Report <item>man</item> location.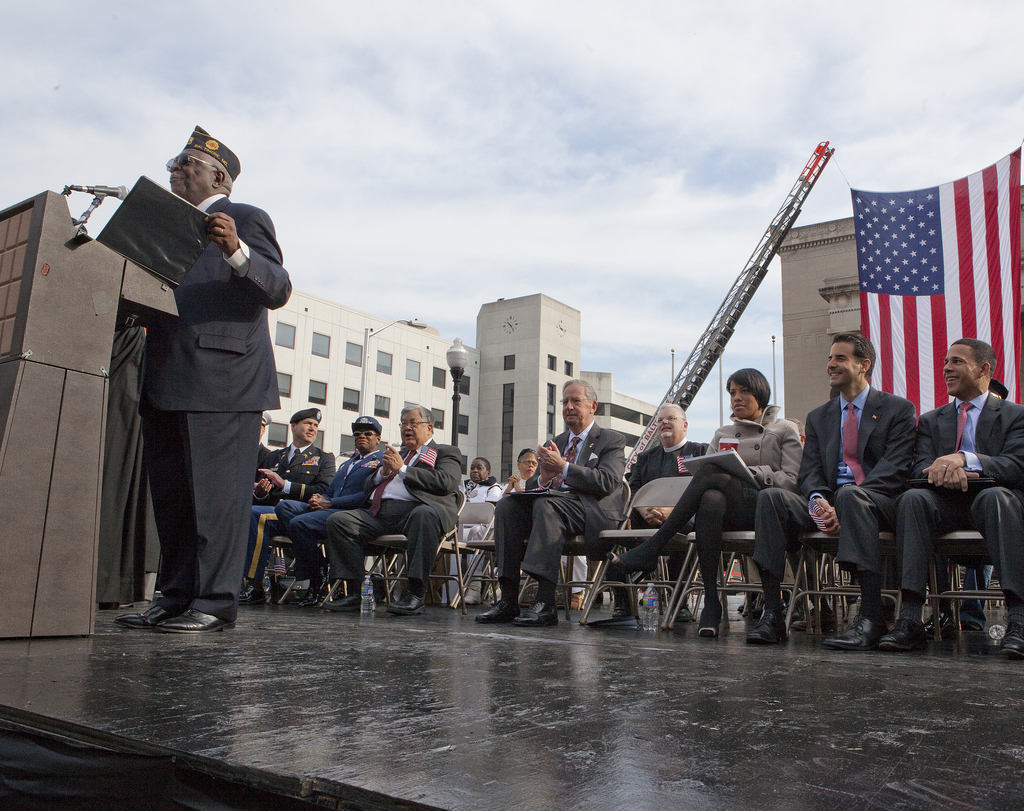
Report: bbox=[746, 333, 919, 655].
